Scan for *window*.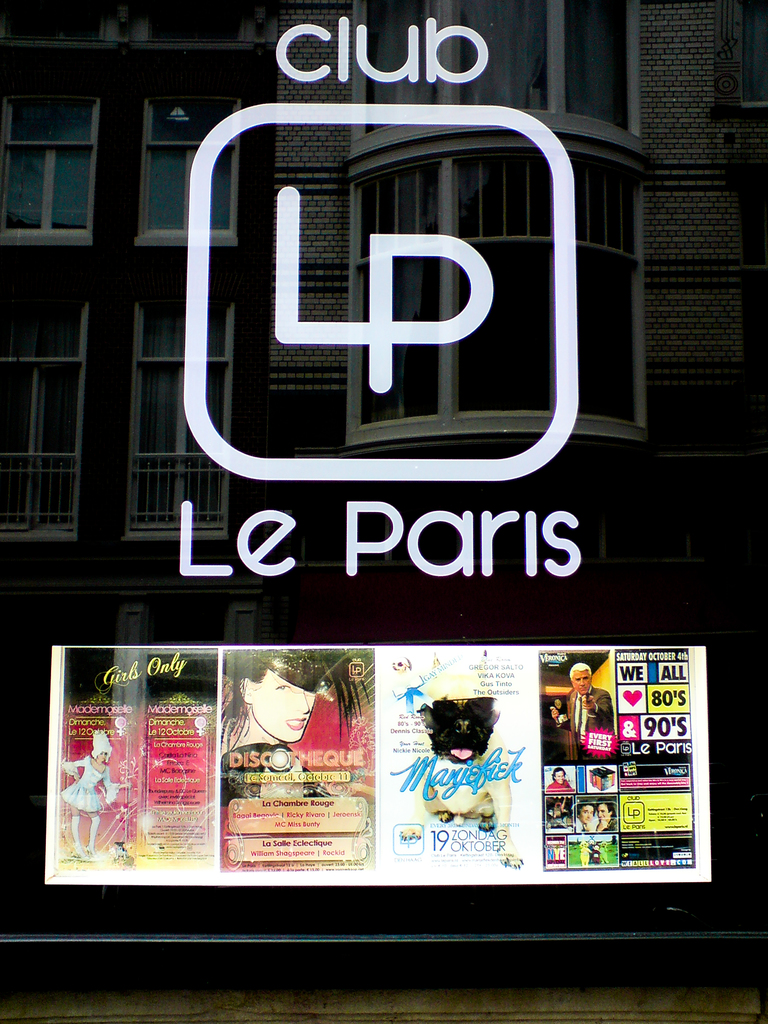
Scan result: detection(130, 298, 231, 532).
